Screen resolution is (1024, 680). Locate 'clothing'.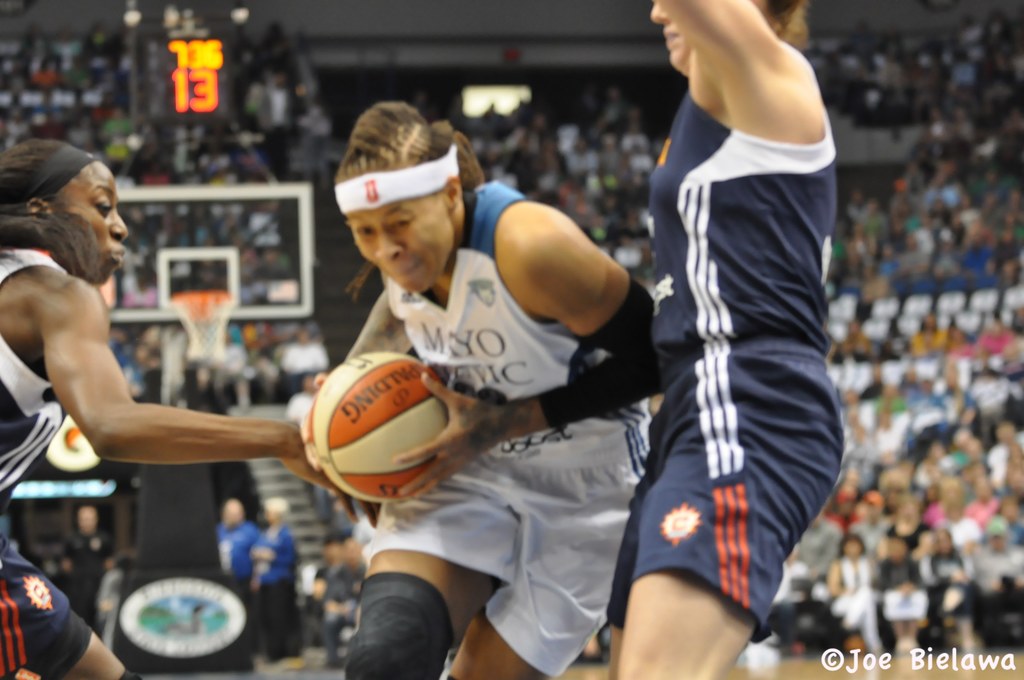
<box>61,521,108,636</box>.
